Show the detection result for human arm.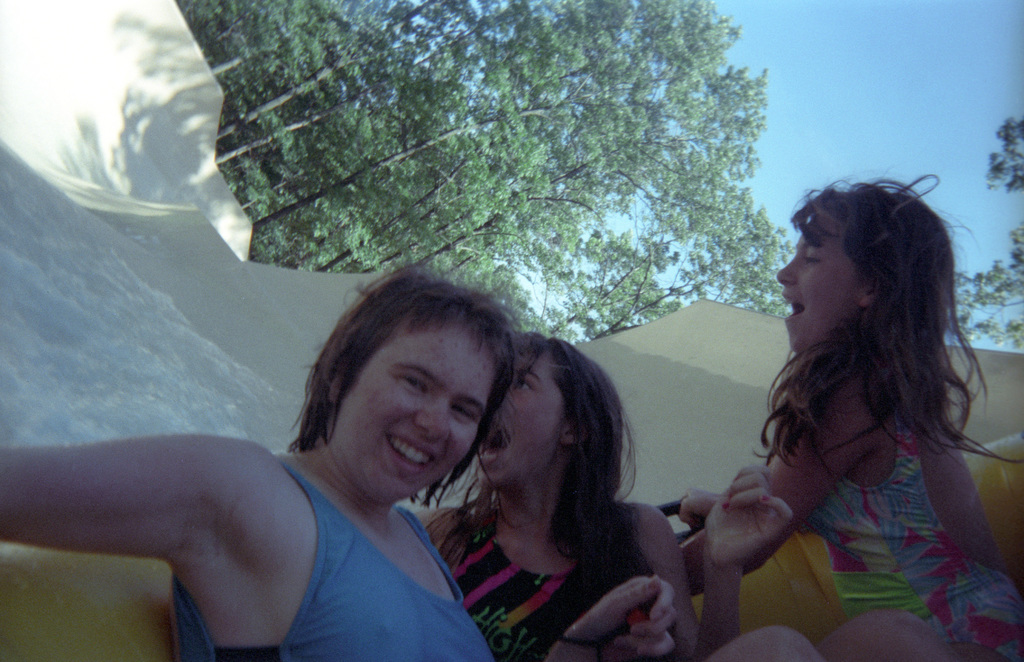
{"left": 679, "top": 360, "right": 865, "bottom": 577}.
